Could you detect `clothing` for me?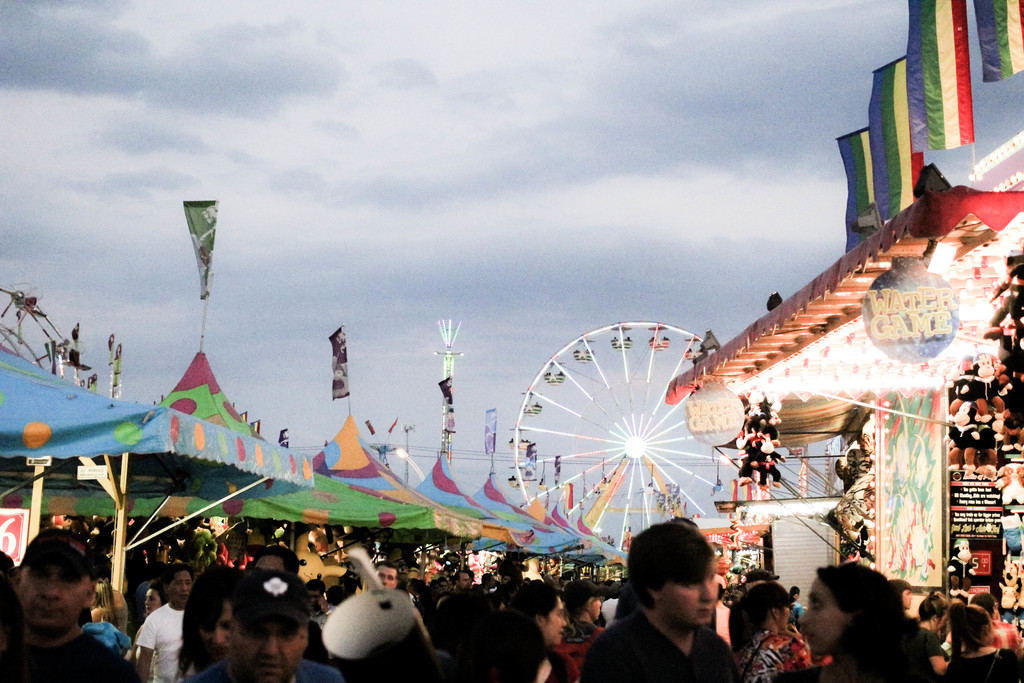
Detection result: <region>744, 629, 815, 682</region>.
